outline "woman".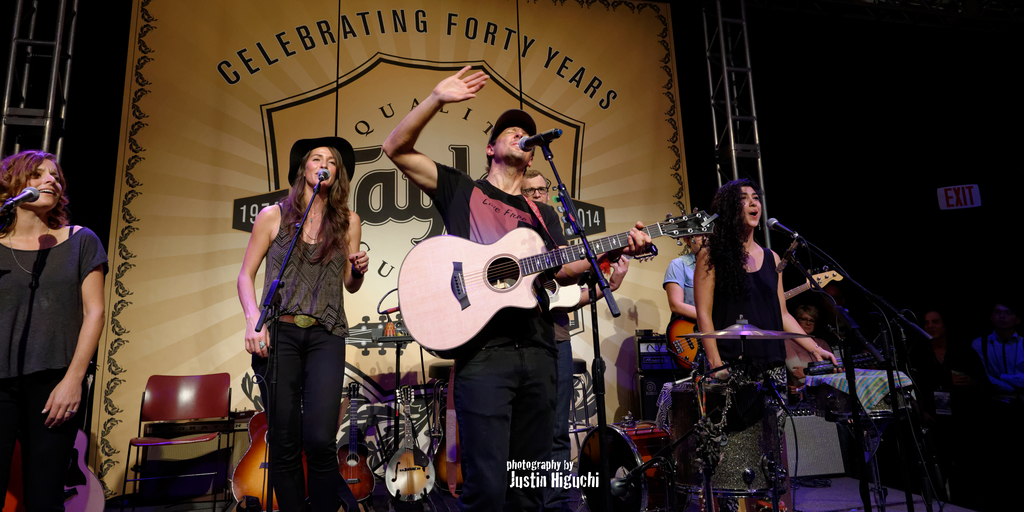
Outline: BBox(659, 219, 703, 332).
